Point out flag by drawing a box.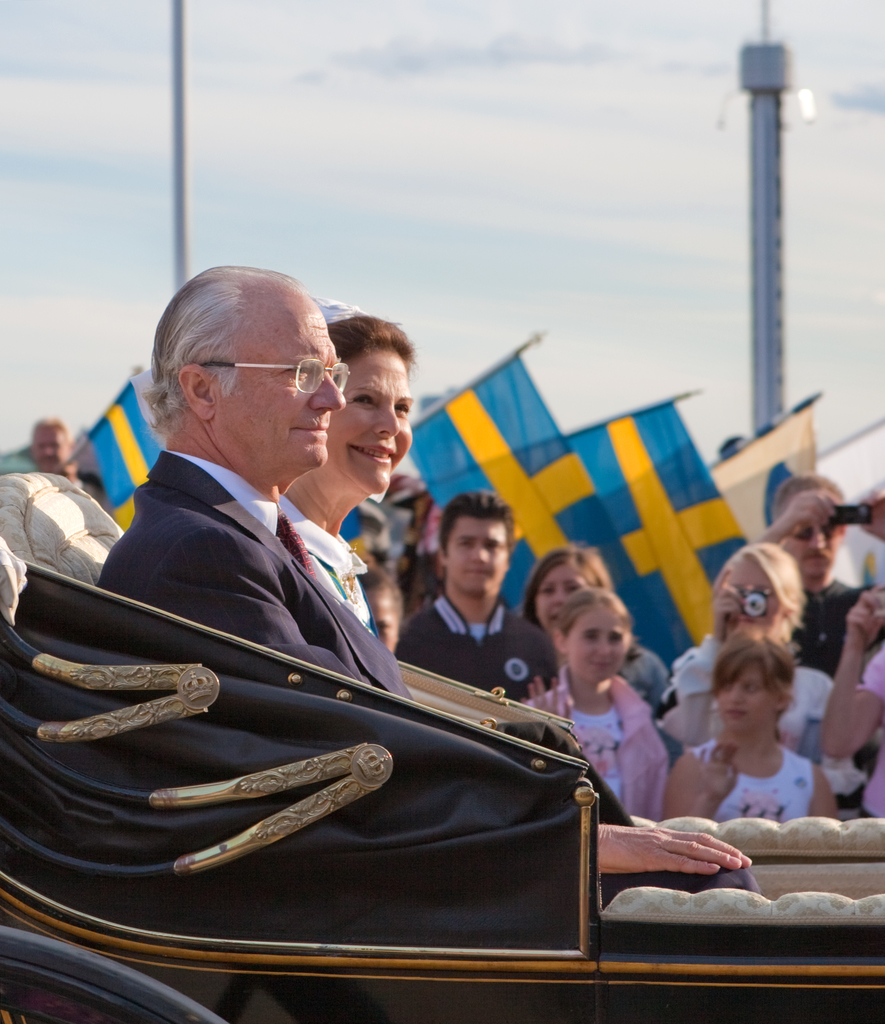
bbox(803, 410, 884, 593).
